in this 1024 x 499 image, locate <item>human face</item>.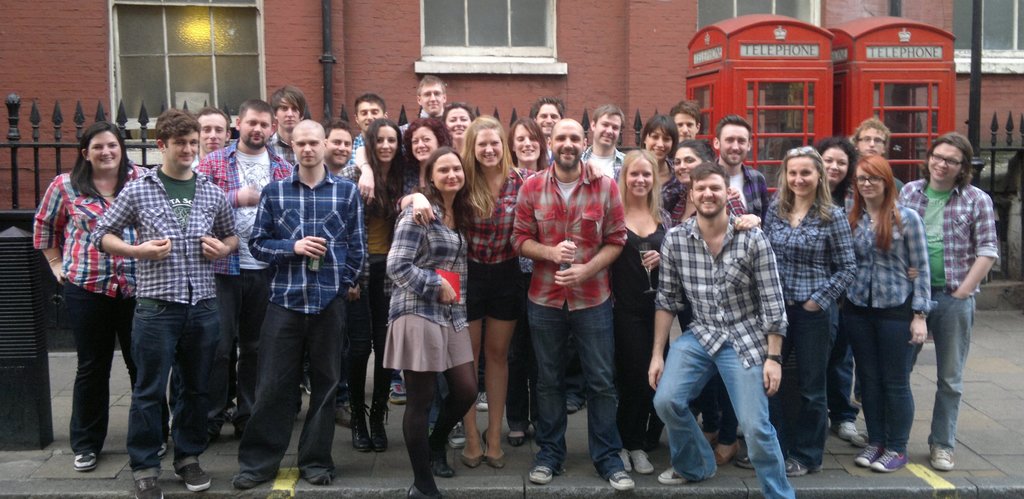
Bounding box: {"left": 514, "top": 118, "right": 540, "bottom": 159}.
